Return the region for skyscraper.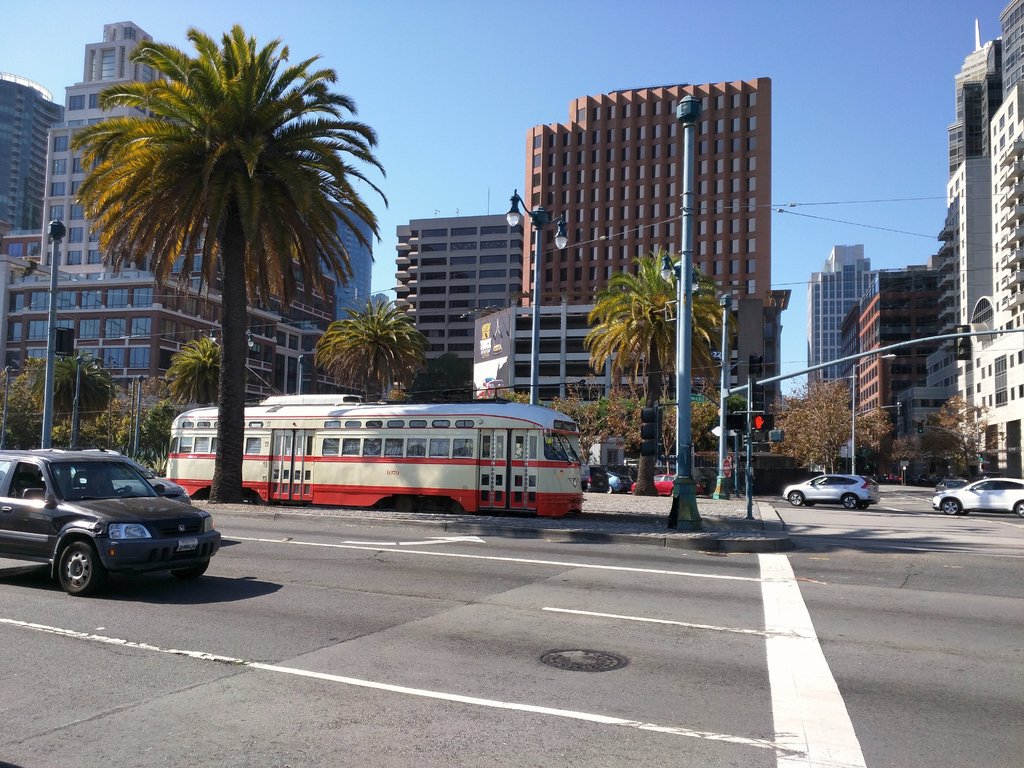
(x1=0, y1=70, x2=61, y2=241).
